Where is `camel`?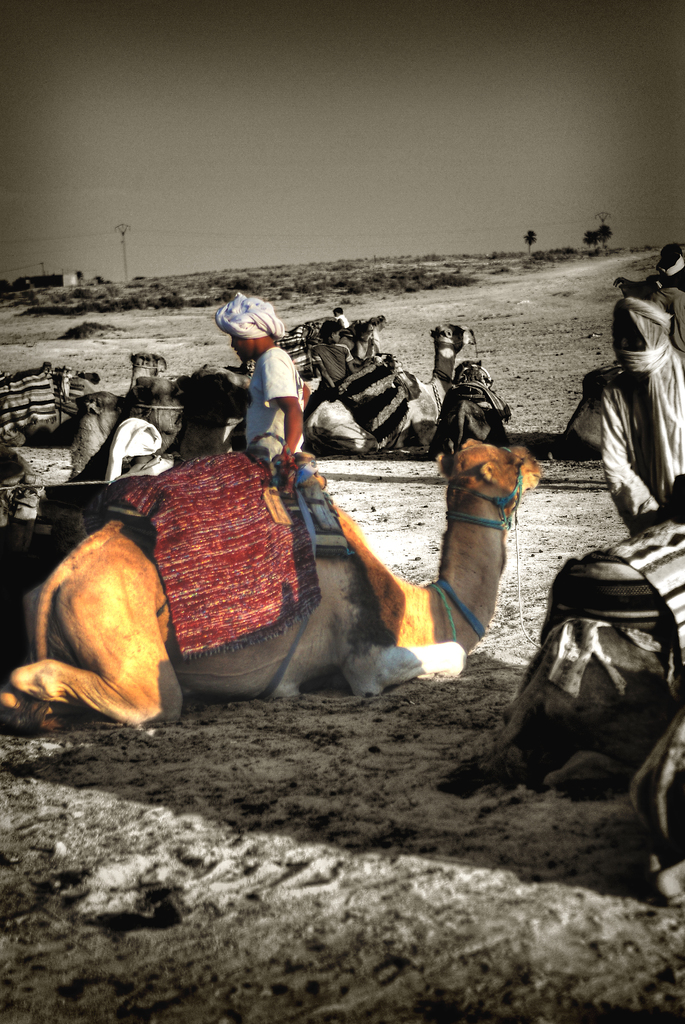
<region>298, 355, 497, 458</region>.
